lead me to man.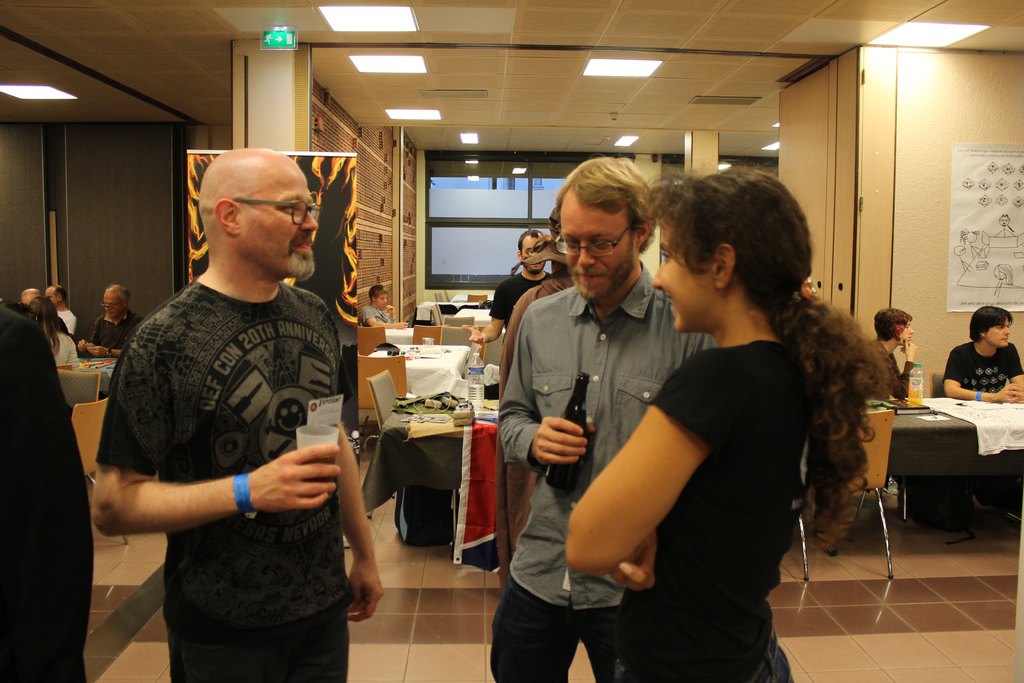
Lead to pyautogui.locateOnScreen(868, 305, 920, 410).
